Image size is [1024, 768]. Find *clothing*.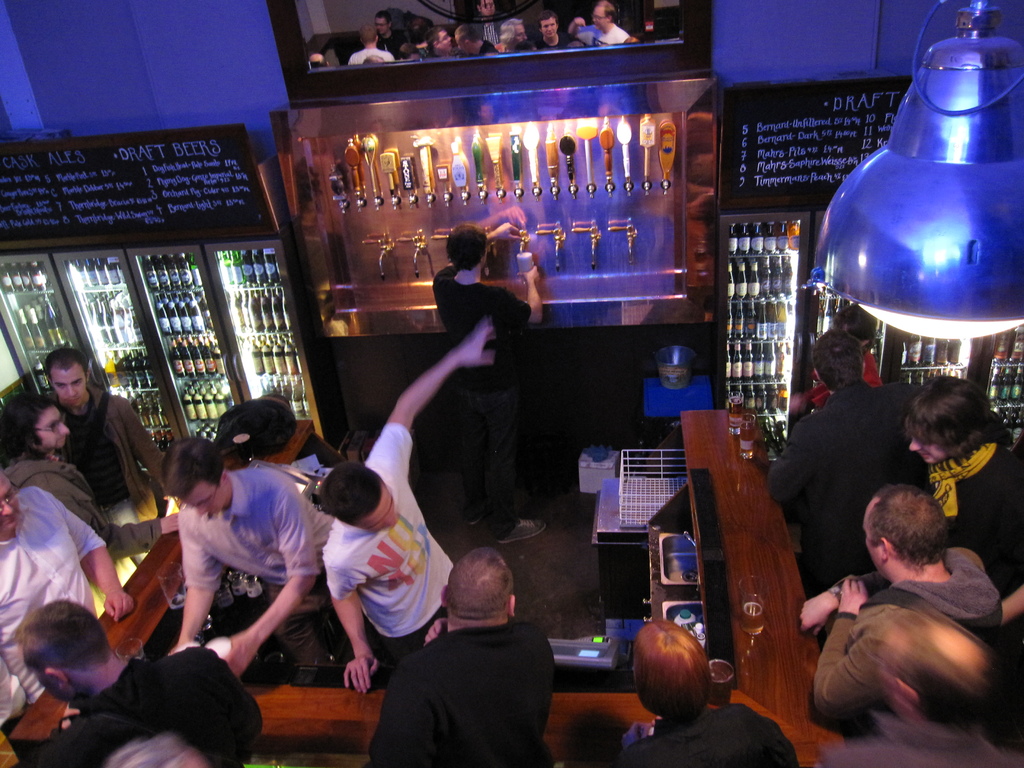
<bbox>427, 253, 531, 543</bbox>.
